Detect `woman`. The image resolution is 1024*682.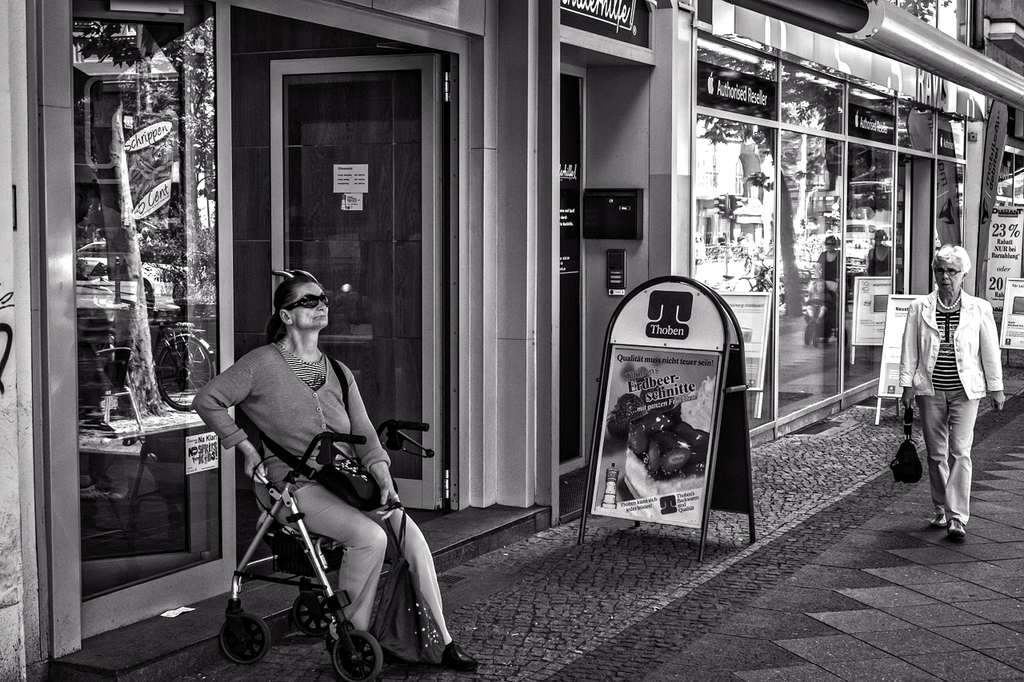
x1=898 y1=245 x2=1004 y2=531.
